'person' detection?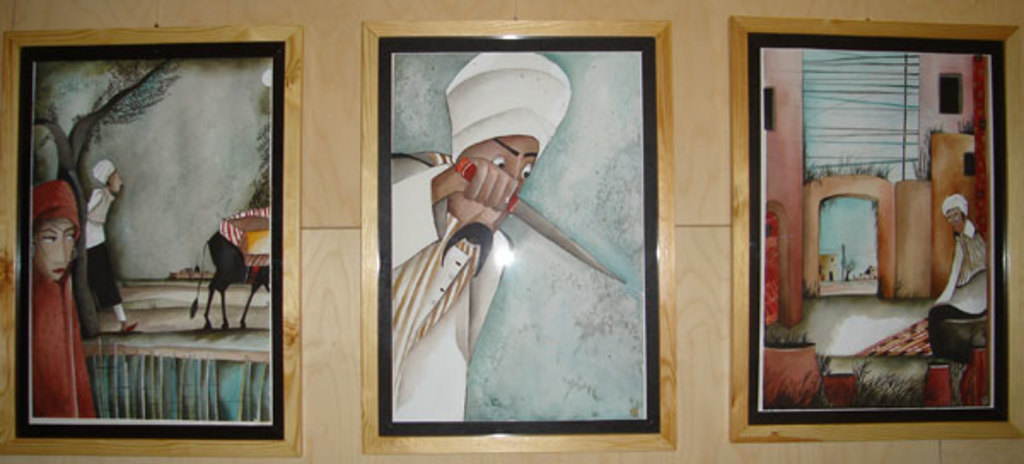
Rect(396, 80, 621, 430)
